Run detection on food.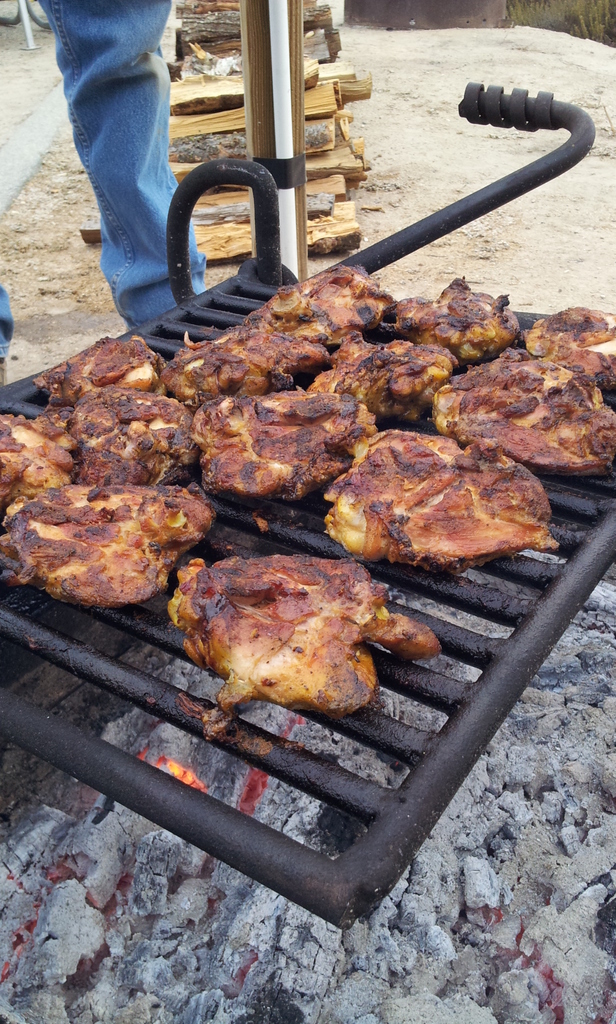
Result: BBox(66, 383, 202, 487).
